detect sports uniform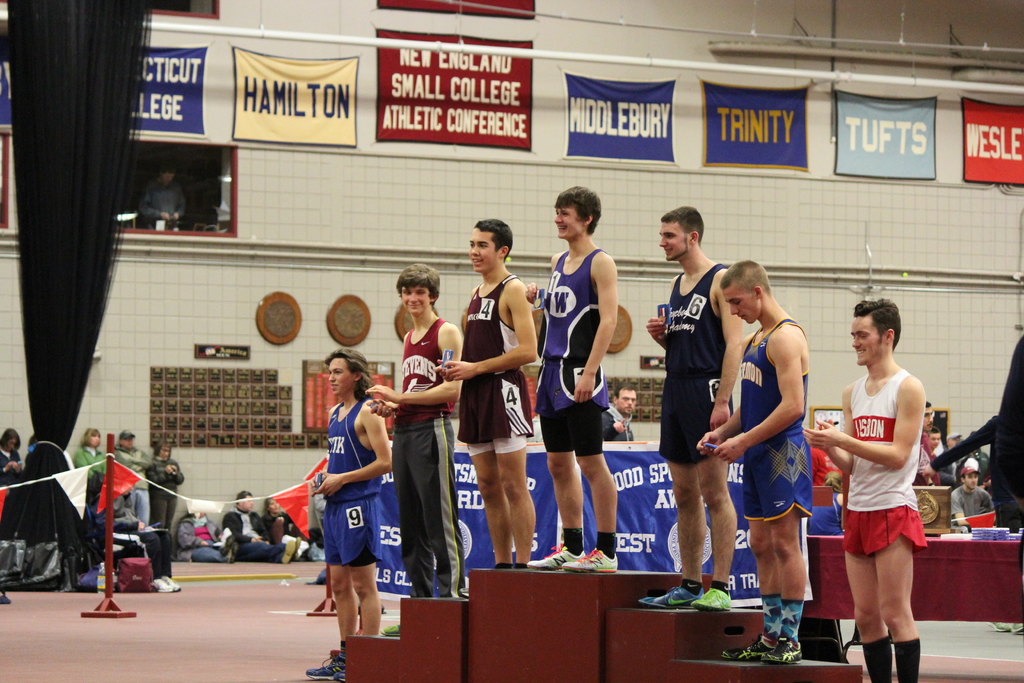
[x1=378, y1=319, x2=450, y2=637]
